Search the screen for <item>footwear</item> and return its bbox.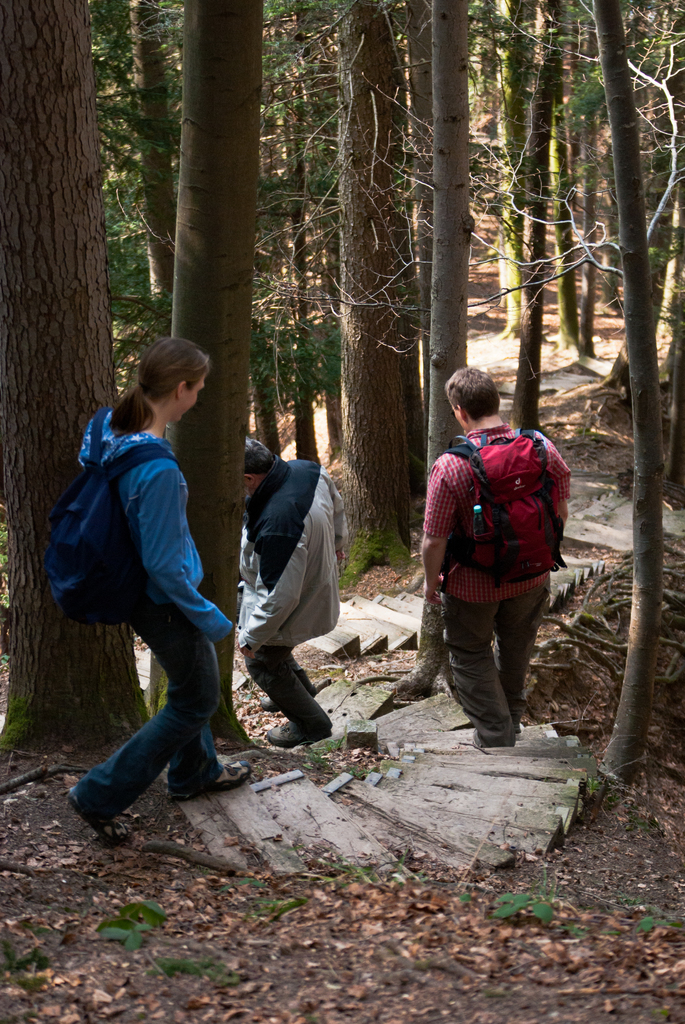
Found: bbox=(265, 724, 331, 753).
